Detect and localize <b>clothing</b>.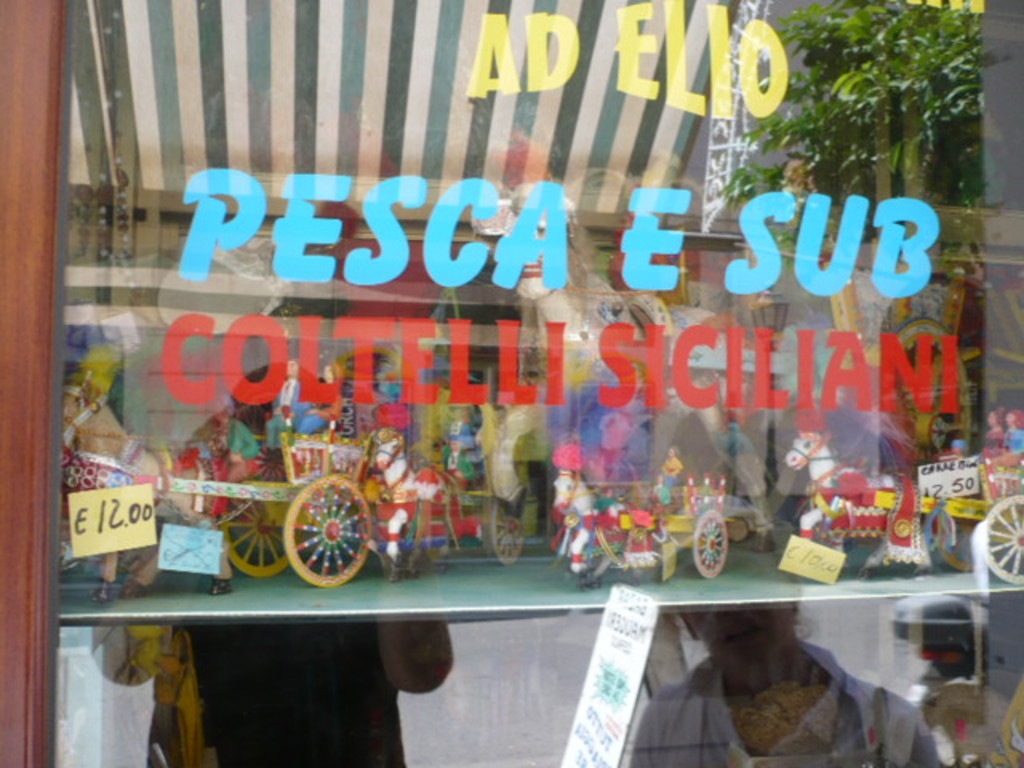
Localized at <bbox>995, 429, 1019, 462</bbox>.
